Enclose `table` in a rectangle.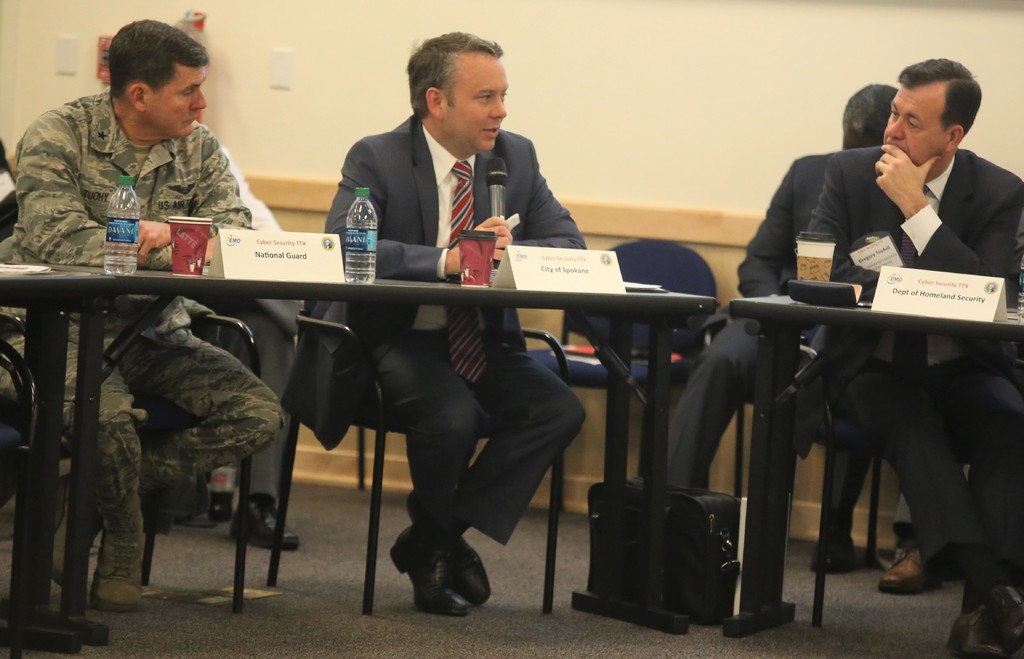
bbox(0, 267, 84, 651).
